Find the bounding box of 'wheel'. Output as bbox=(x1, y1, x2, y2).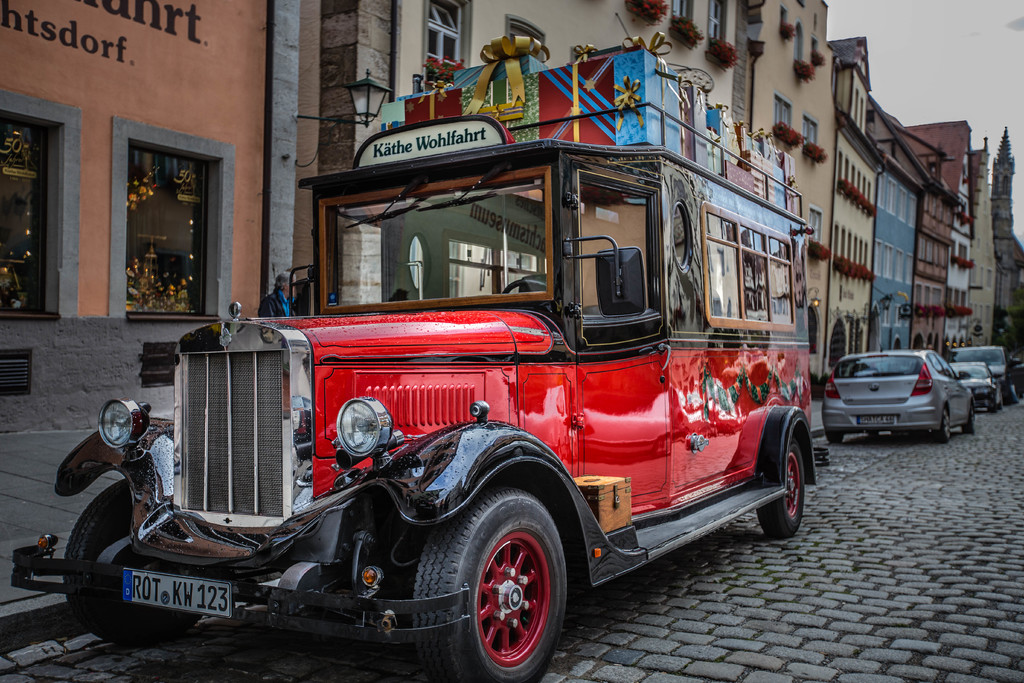
bbox=(501, 278, 550, 299).
